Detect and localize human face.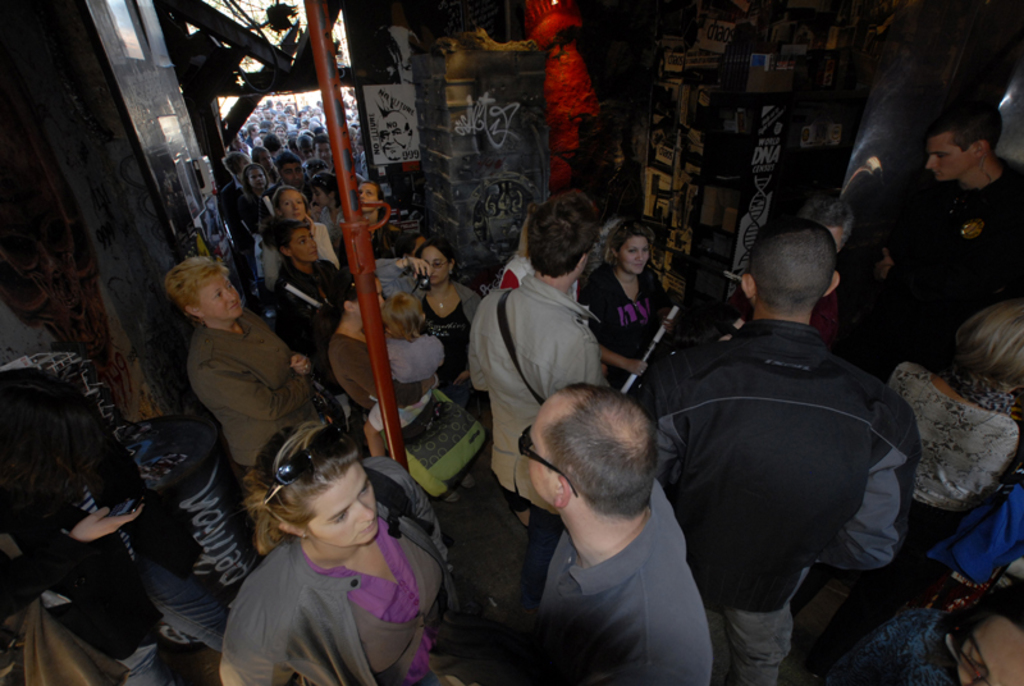
Localized at [x1=289, y1=225, x2=316, y2=260].
